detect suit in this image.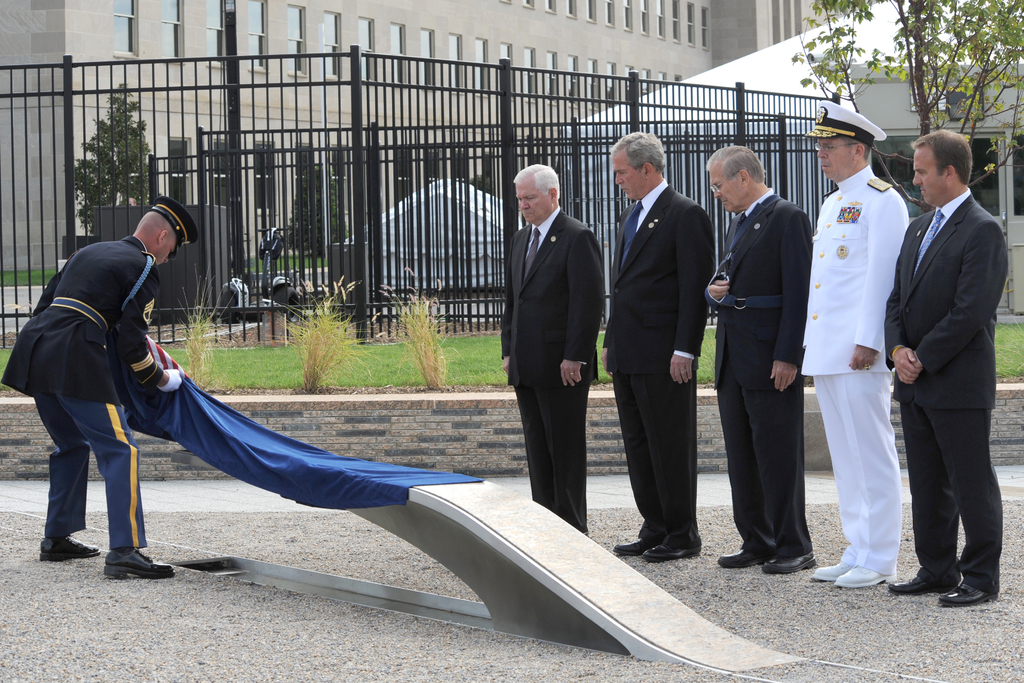
Detection: (717, 188, 817, 563).
